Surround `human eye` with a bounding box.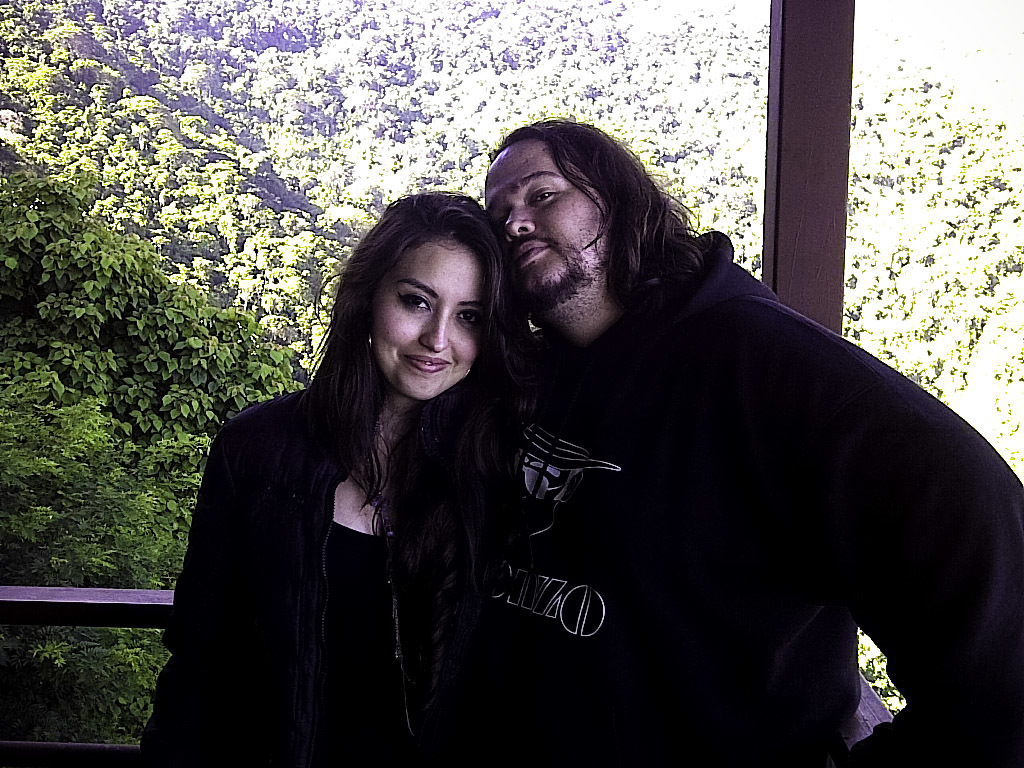
392:284:439:315.
